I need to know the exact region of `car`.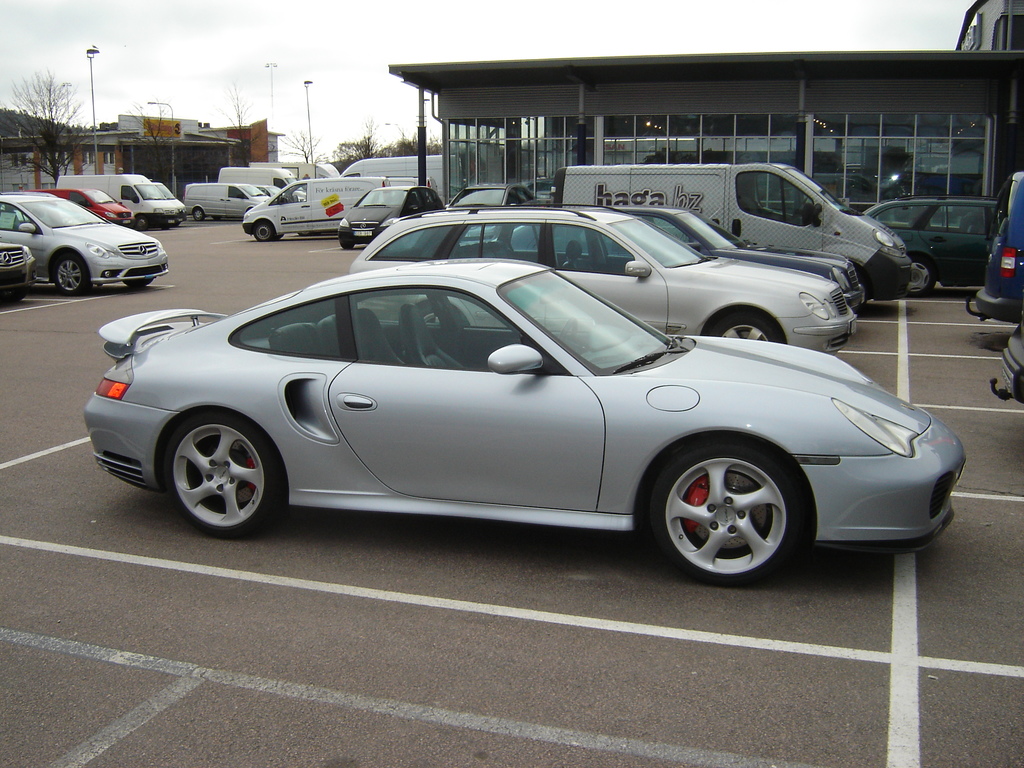
Region: l=509, t=205, r=871, b=305.
